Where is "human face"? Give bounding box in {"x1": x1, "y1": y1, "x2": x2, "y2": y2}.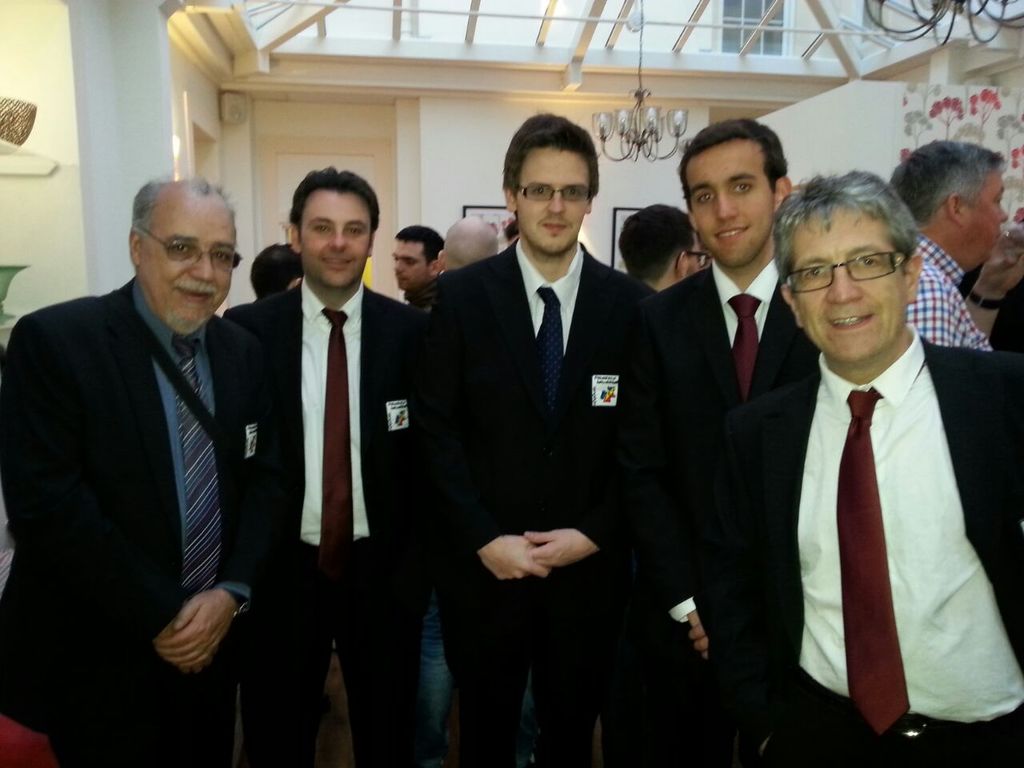
{"x1": 793, "y1": 205, "x2": 905, "y2": 359}.
